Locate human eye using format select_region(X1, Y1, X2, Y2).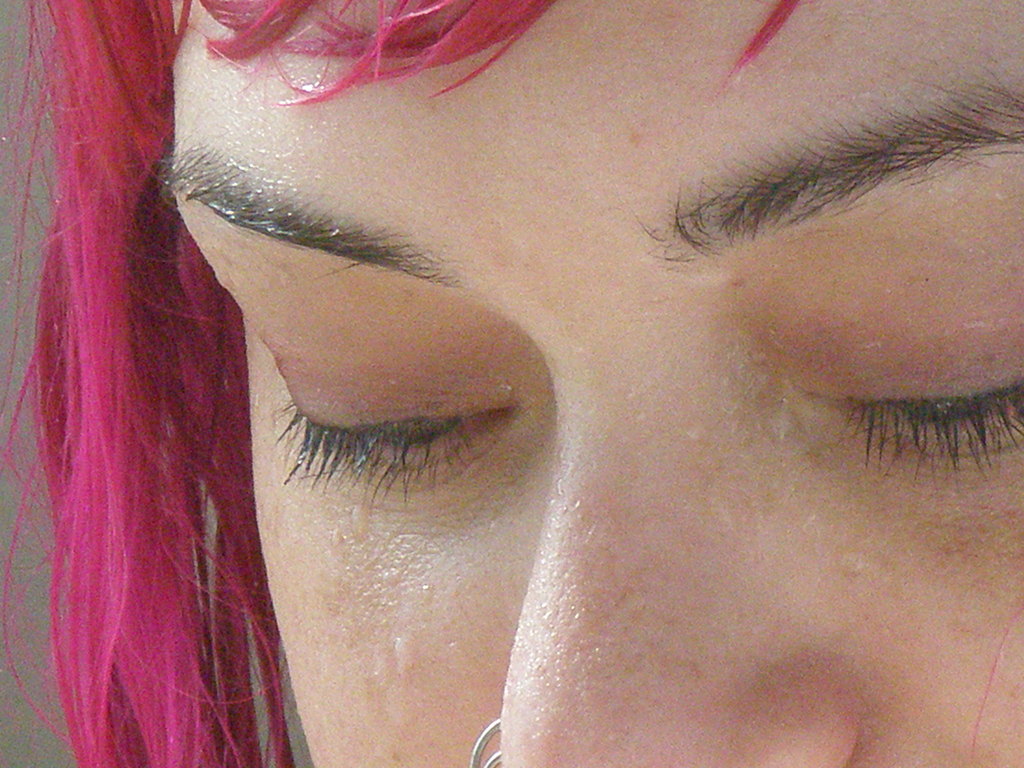
select_region(212, 362, 540, 518).
